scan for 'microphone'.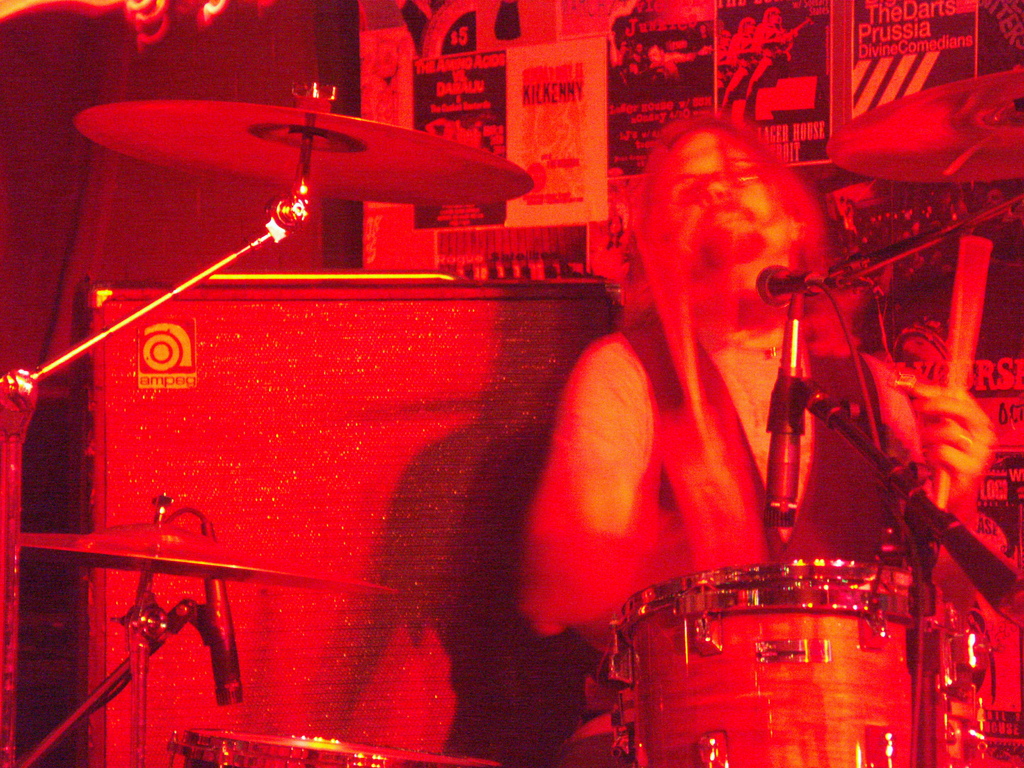
Scan result: bbox=(763, 296, 806, 529).
